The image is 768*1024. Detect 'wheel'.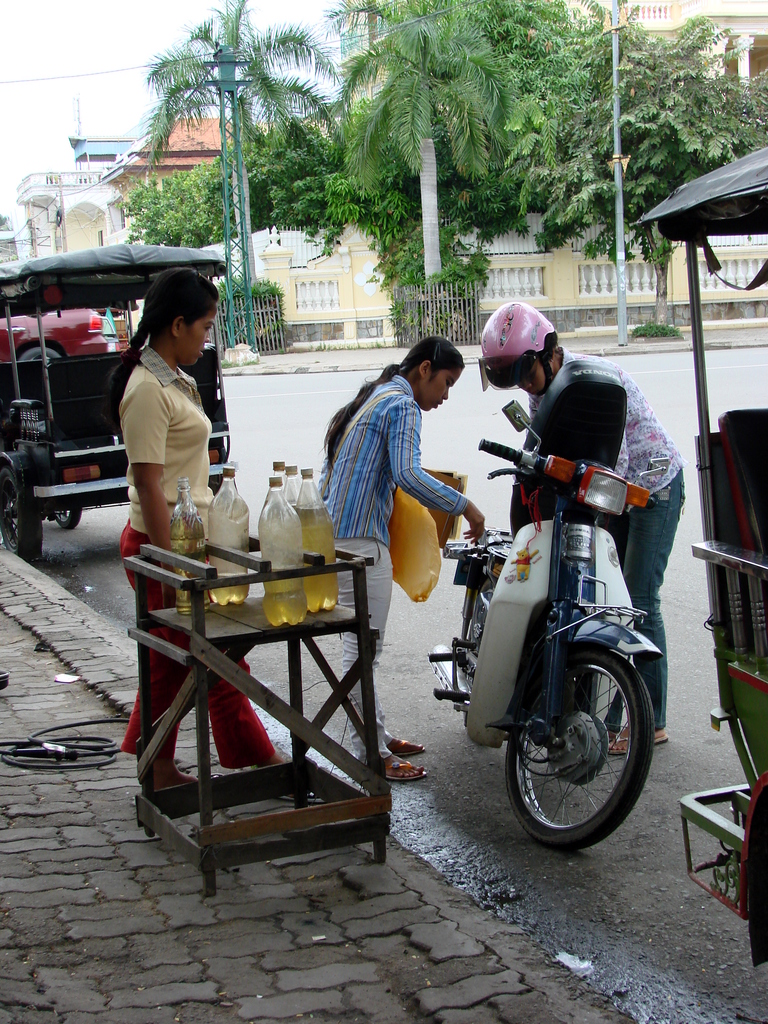
Detection: bbox=[52, 505, 90, 533].
